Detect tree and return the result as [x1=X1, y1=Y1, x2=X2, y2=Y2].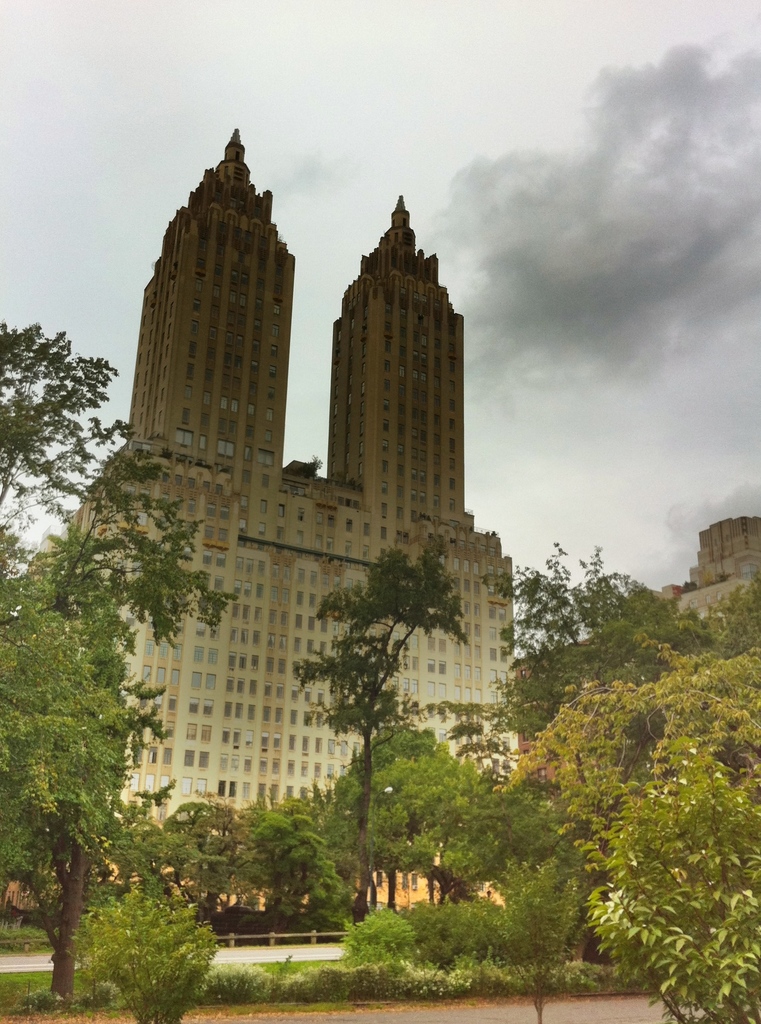
[x1=272, y1=492, x2=485, y2=912].
